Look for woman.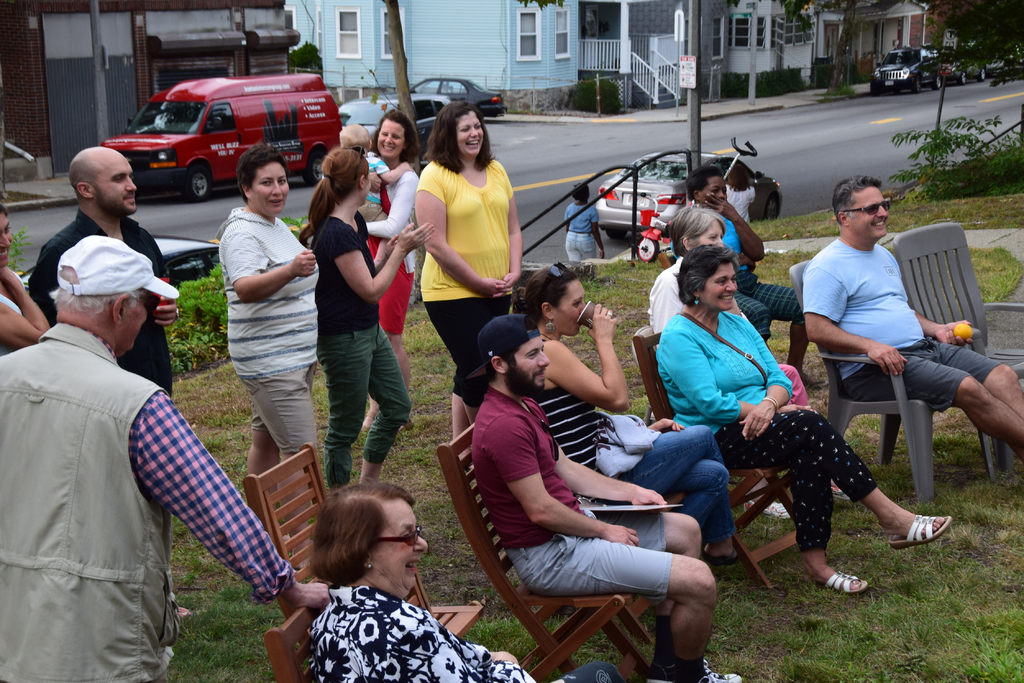
Found: bbox(654, 245, 956, 593).
